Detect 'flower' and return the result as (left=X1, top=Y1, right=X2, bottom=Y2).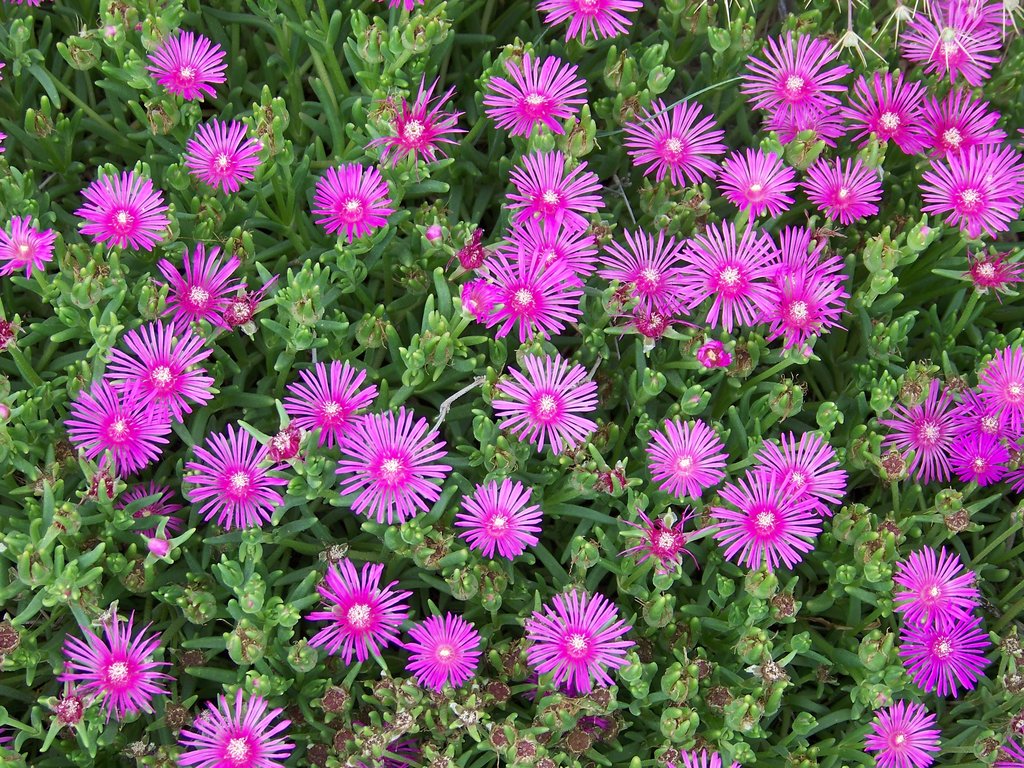
(left=794, top=228, right=851, bottom=332).
